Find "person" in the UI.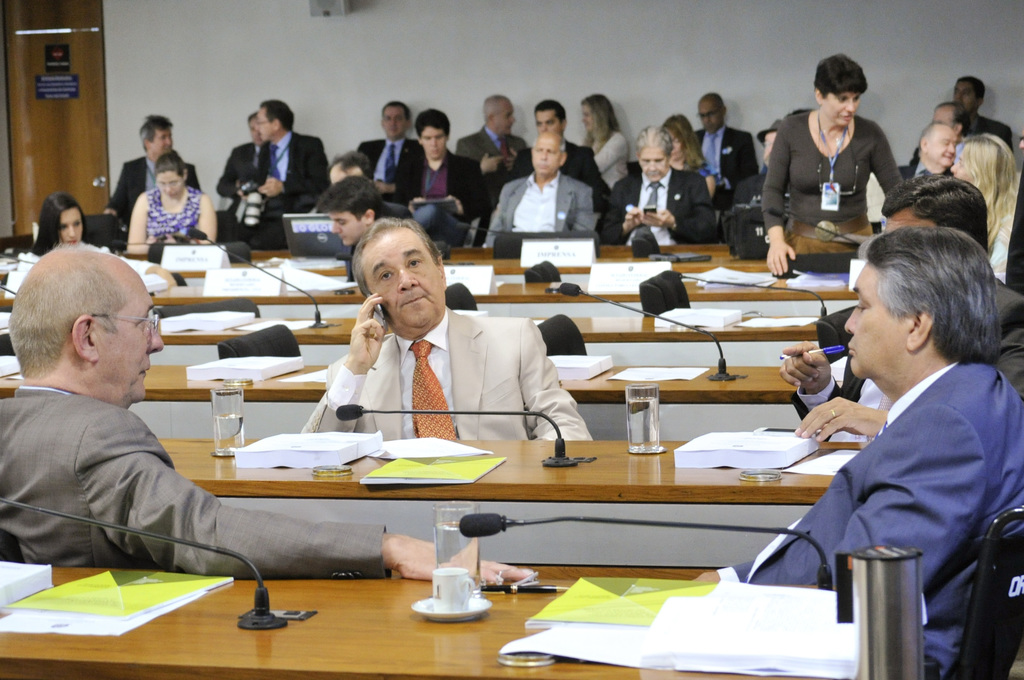
UI element at bbox=[915, 103, 970, 172].
